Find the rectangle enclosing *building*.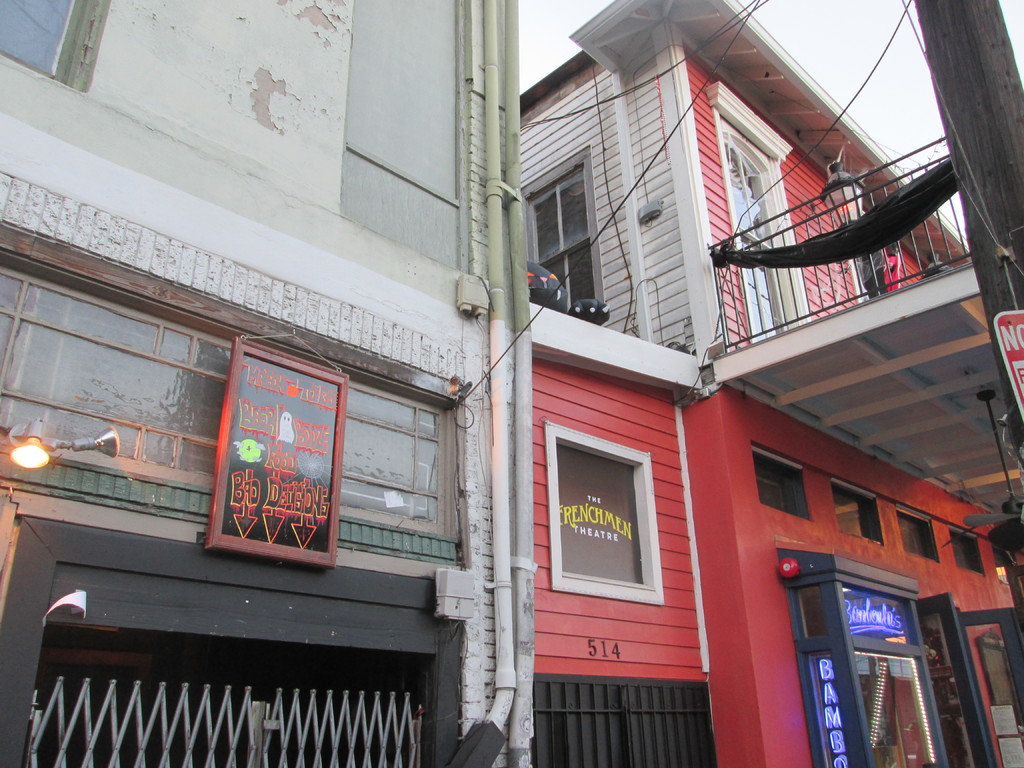
locate(527, 298, 716, 767).
